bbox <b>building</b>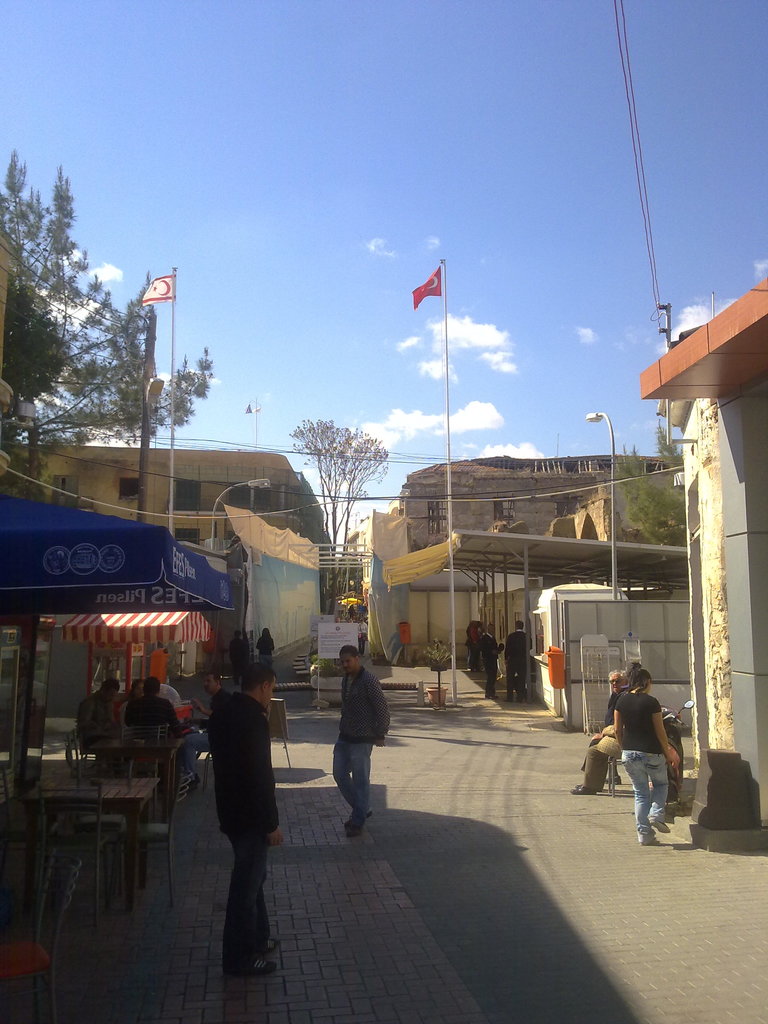
bbox=[11, 448, 335, 671]
